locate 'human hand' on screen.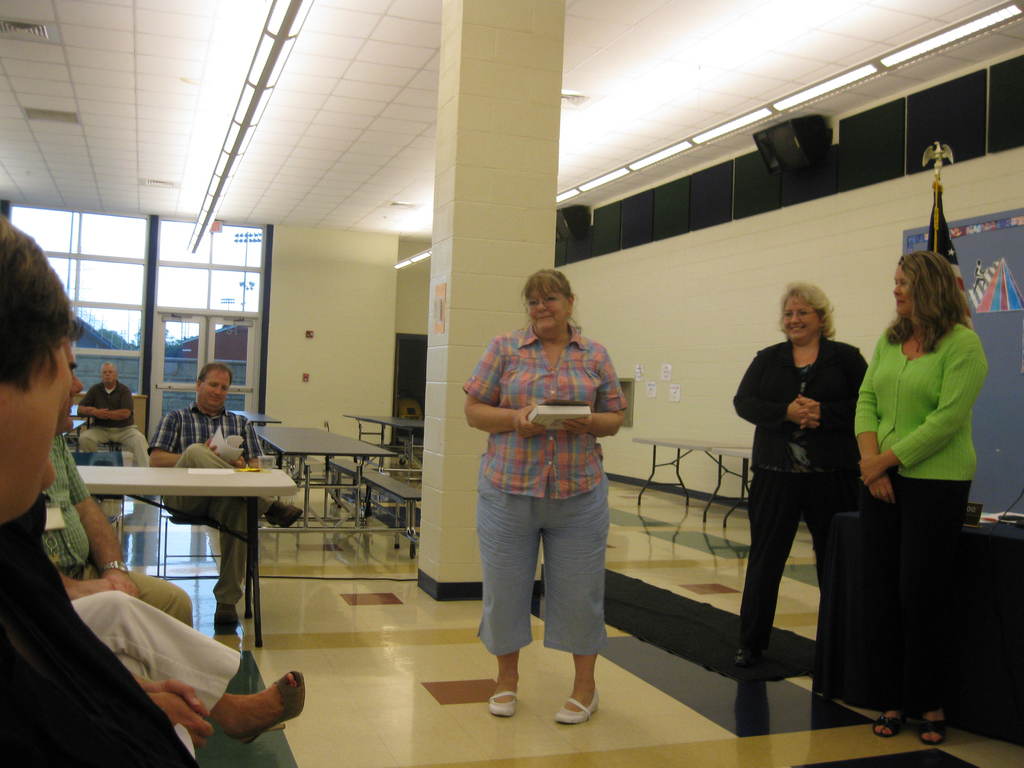
On screen at locate(145, 691, 214, 753).
